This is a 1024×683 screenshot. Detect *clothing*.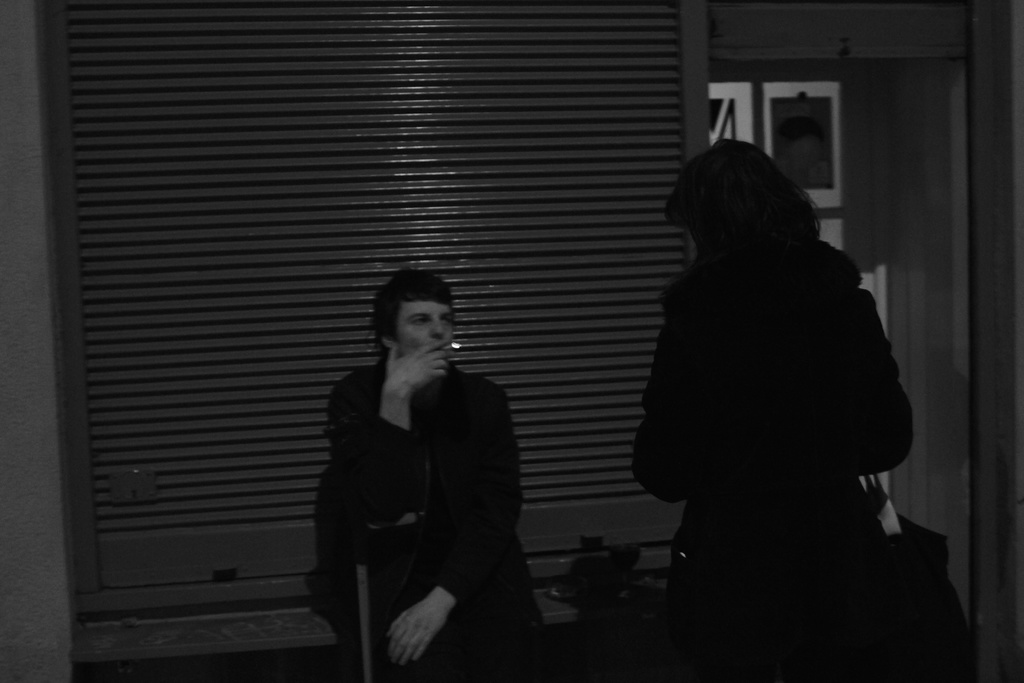
[624, 139, 948, 668].
